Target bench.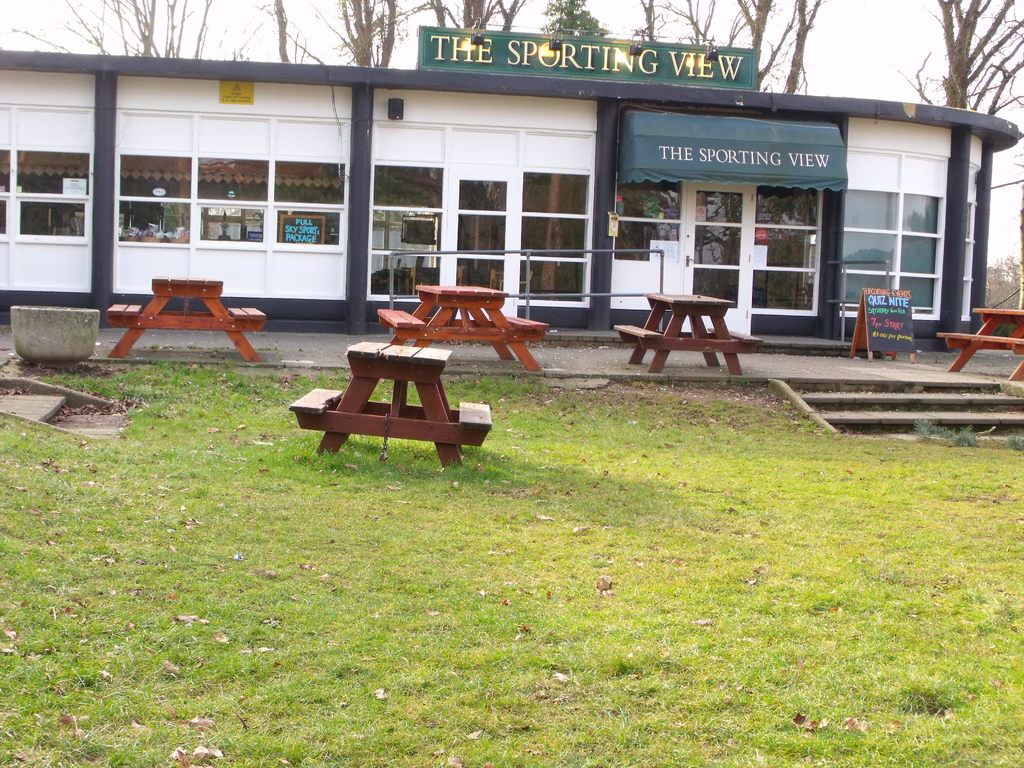
Target region: x1=938 y1=307 x2=1023 y2=380.
